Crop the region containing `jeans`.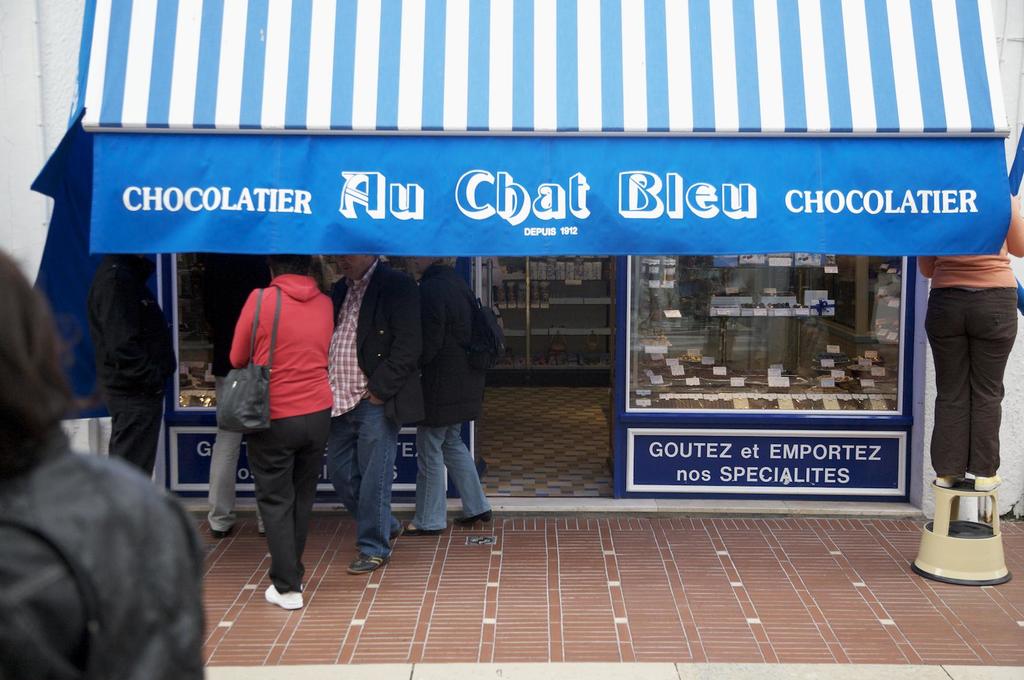
Crop region: (409,423,486,533).
